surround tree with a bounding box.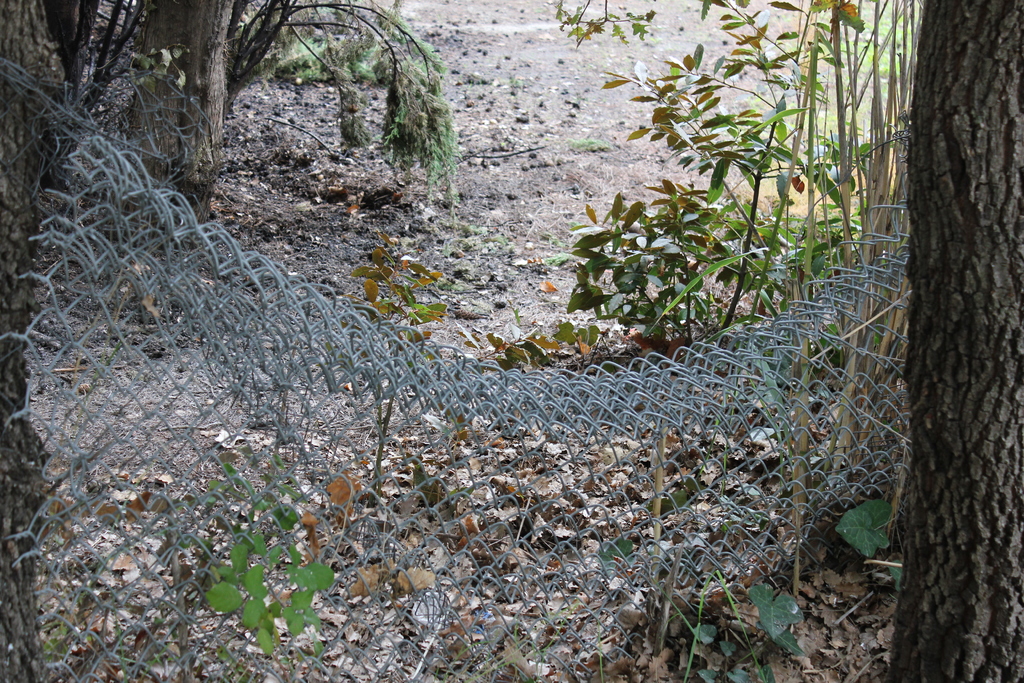
bbox(882, 0, 1022, 682).
